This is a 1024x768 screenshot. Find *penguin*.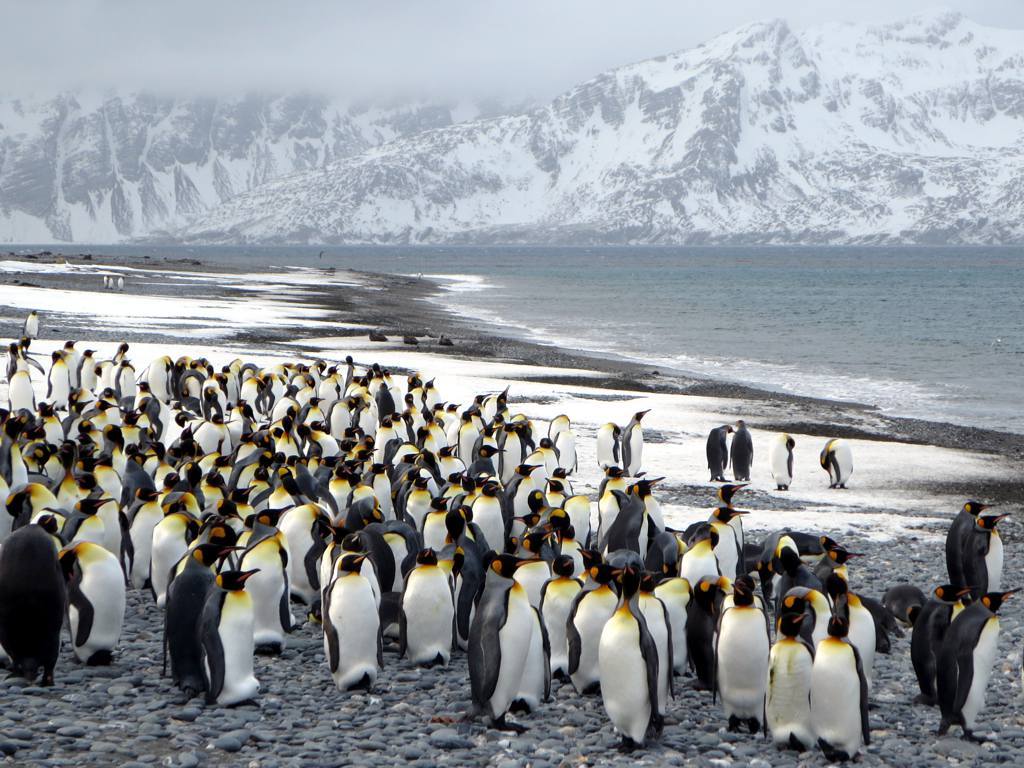
Bounding box: locate(469, 552, 543, 727).
